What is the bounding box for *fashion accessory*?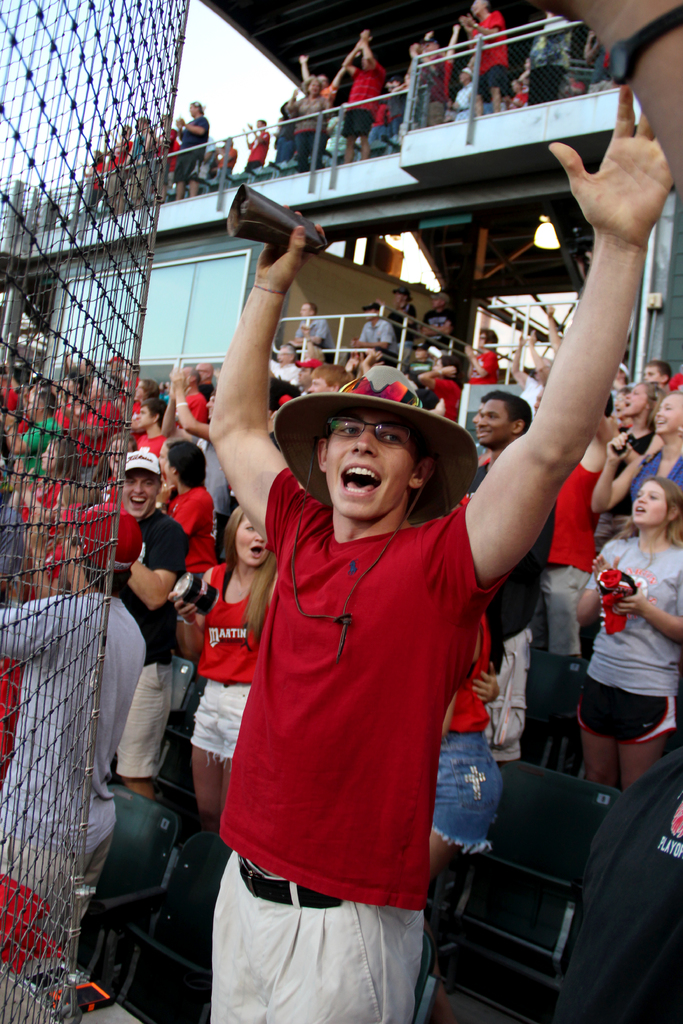
272 356 479 517.
